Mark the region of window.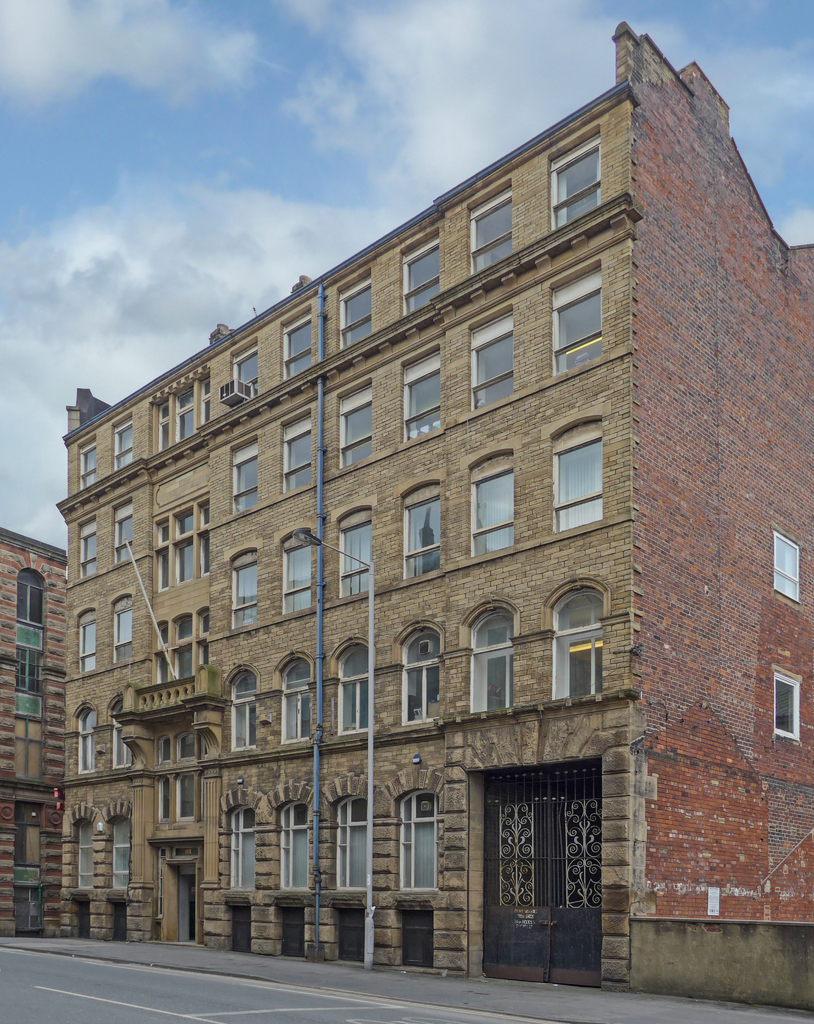
Region: bbox=[278, 522, 315, 624].
